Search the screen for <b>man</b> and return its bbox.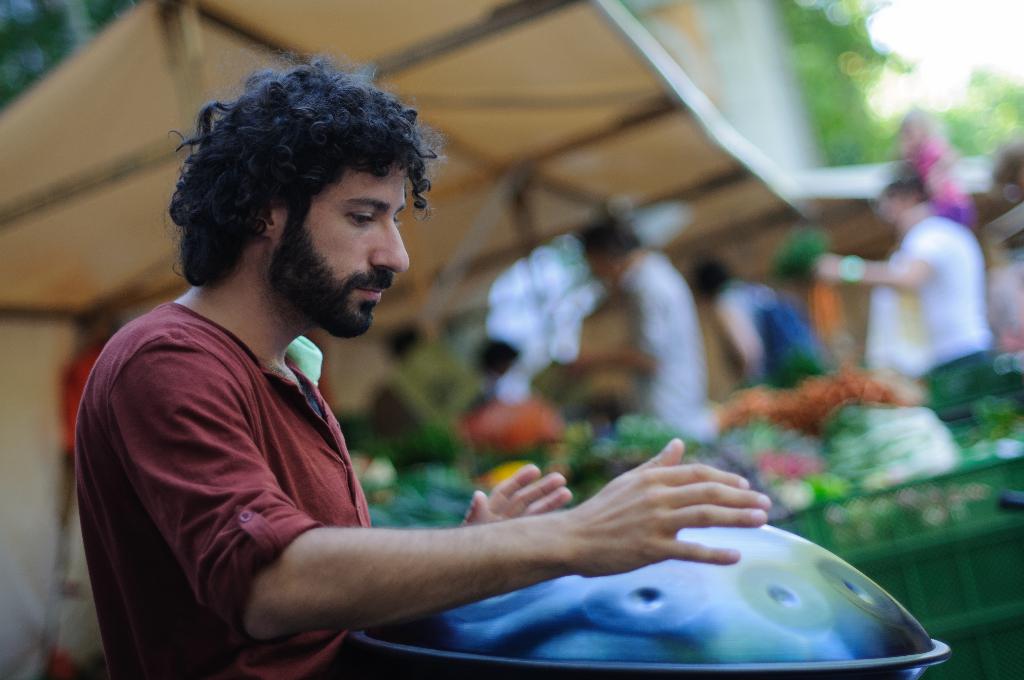
Found: Rect(585, 212, 721, 446).
